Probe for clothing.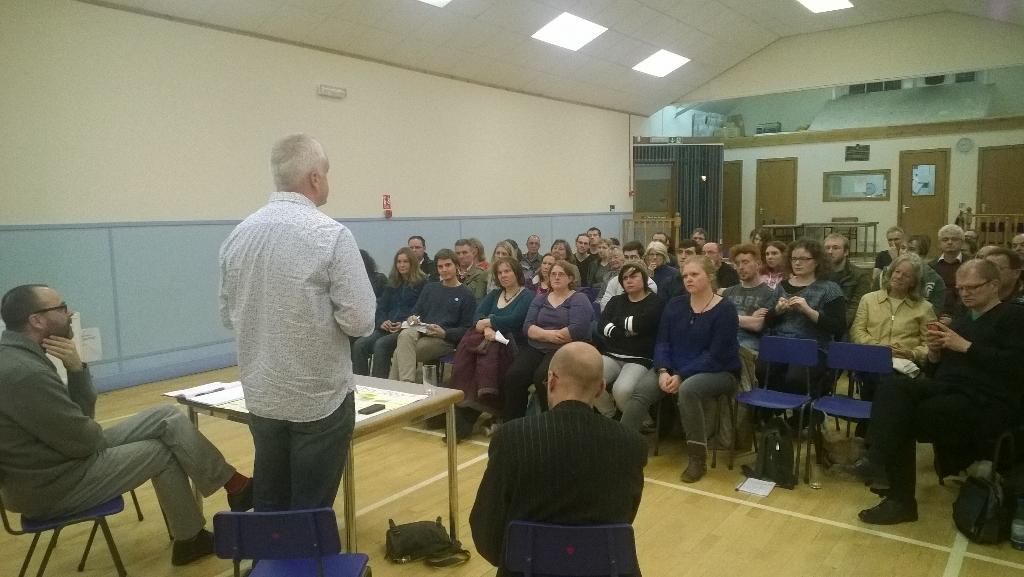
Probe result: 349:262:425:380.
